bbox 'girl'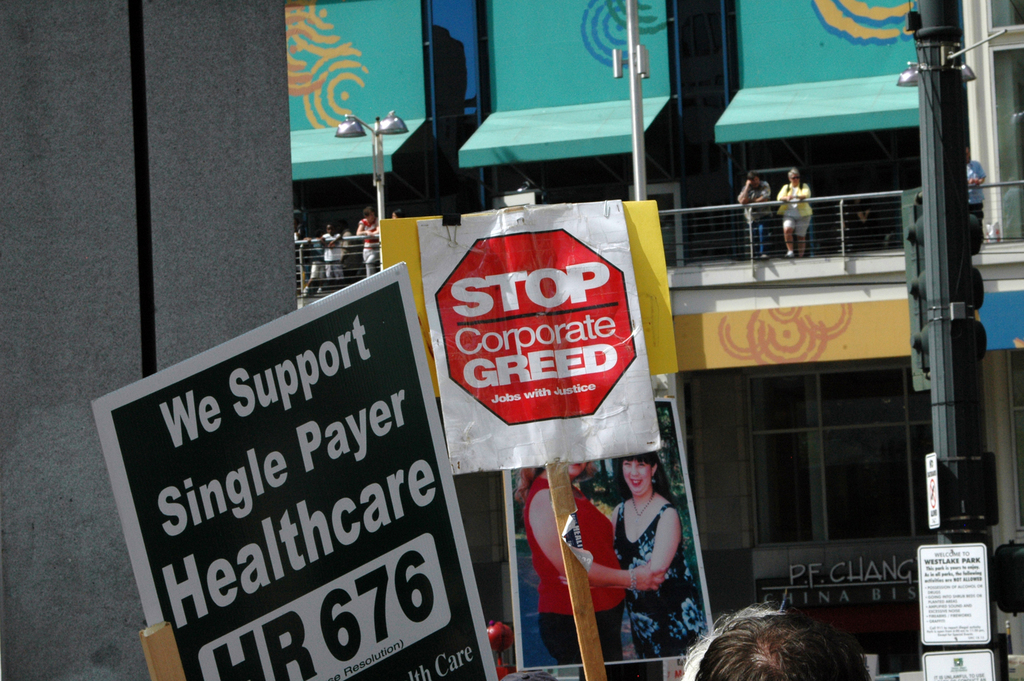
detection(732, 167, 776, 257)
